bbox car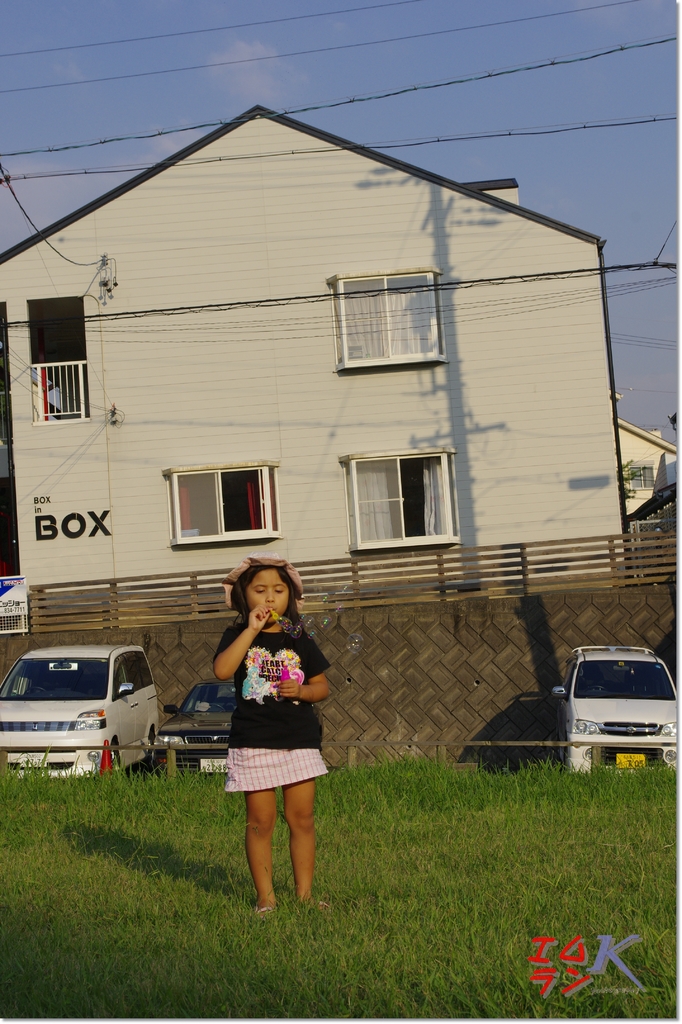
bbox(5, 647, 181, 795)
